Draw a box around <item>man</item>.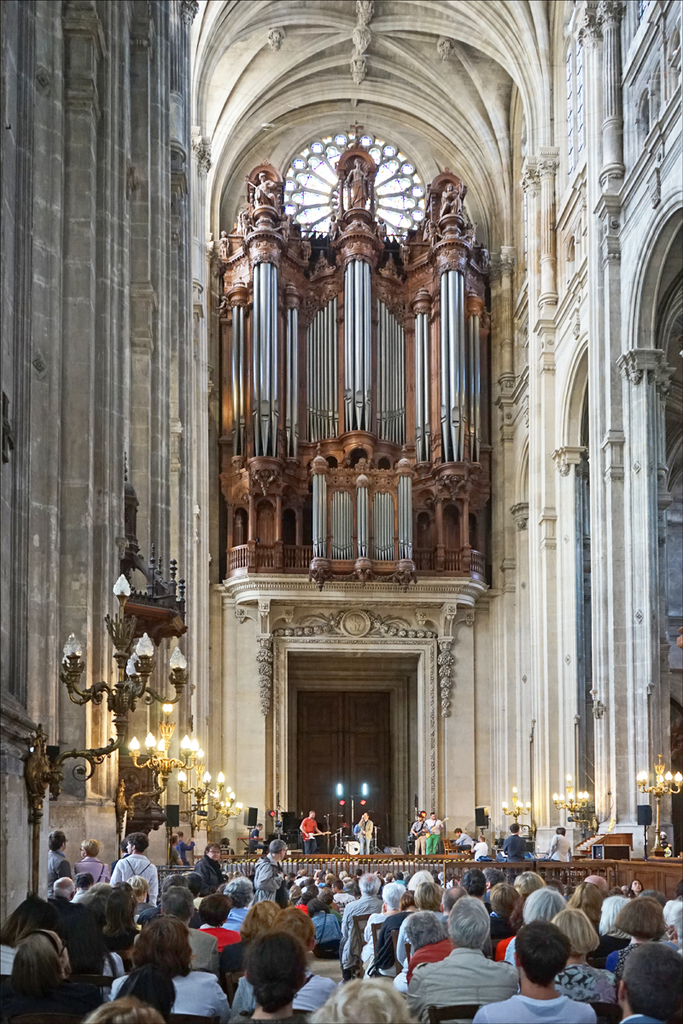
(x1=425, y1=815, x2=449, y2=860).
